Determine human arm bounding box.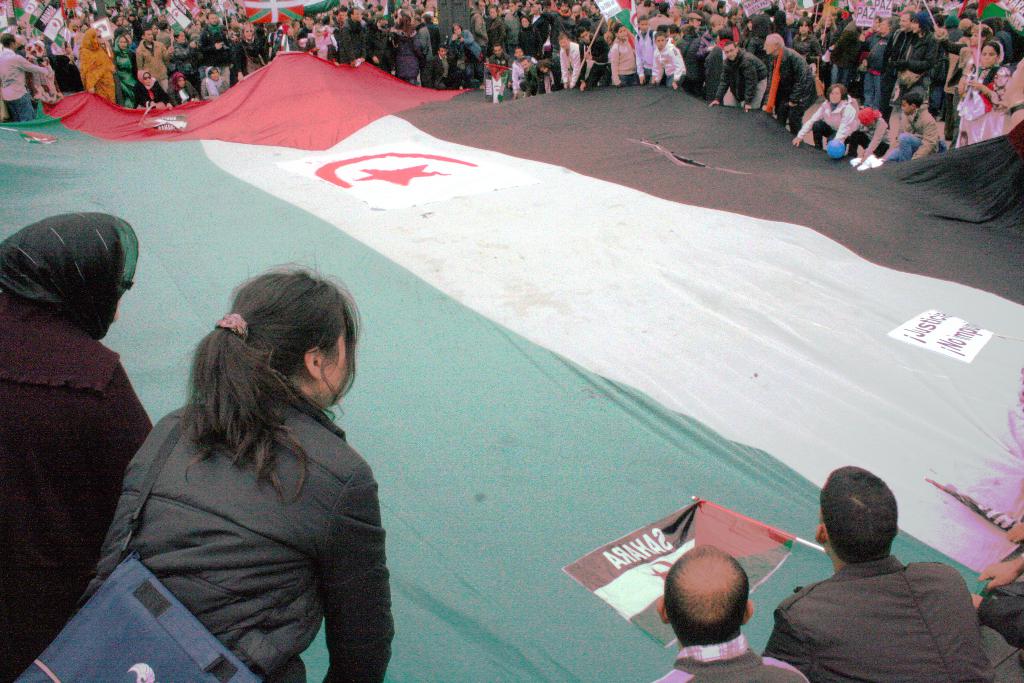
Determined: [left=631, top=50, right=646, bottom=89].
